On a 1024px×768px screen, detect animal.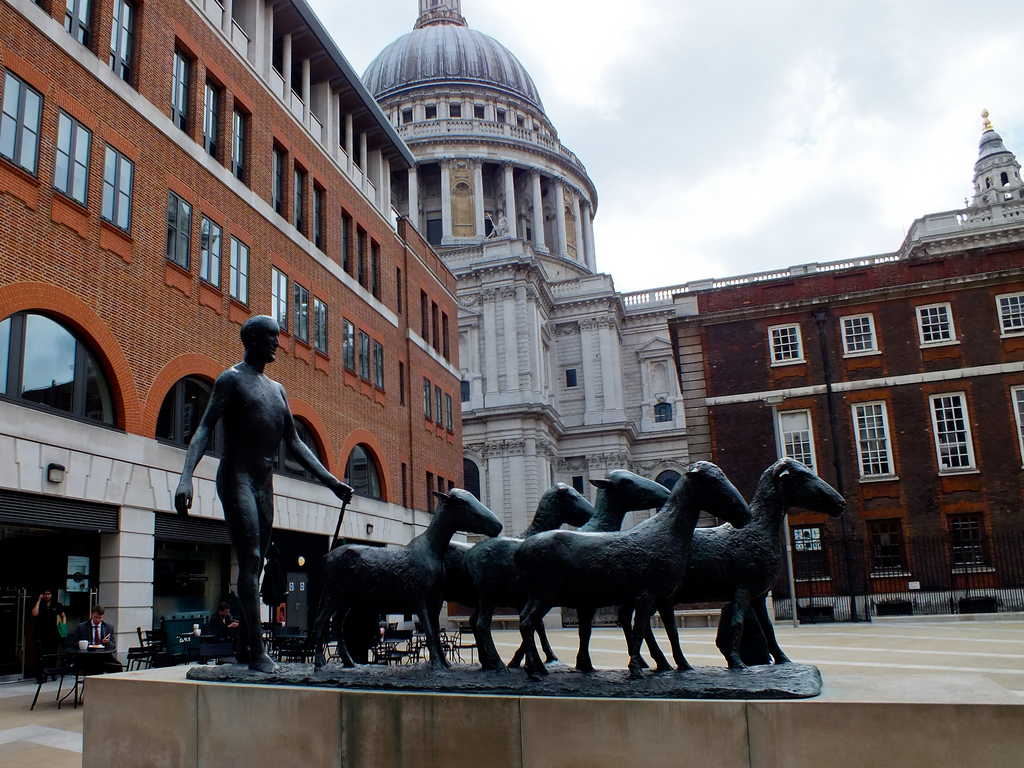
box(695, 452, 842, 662).
